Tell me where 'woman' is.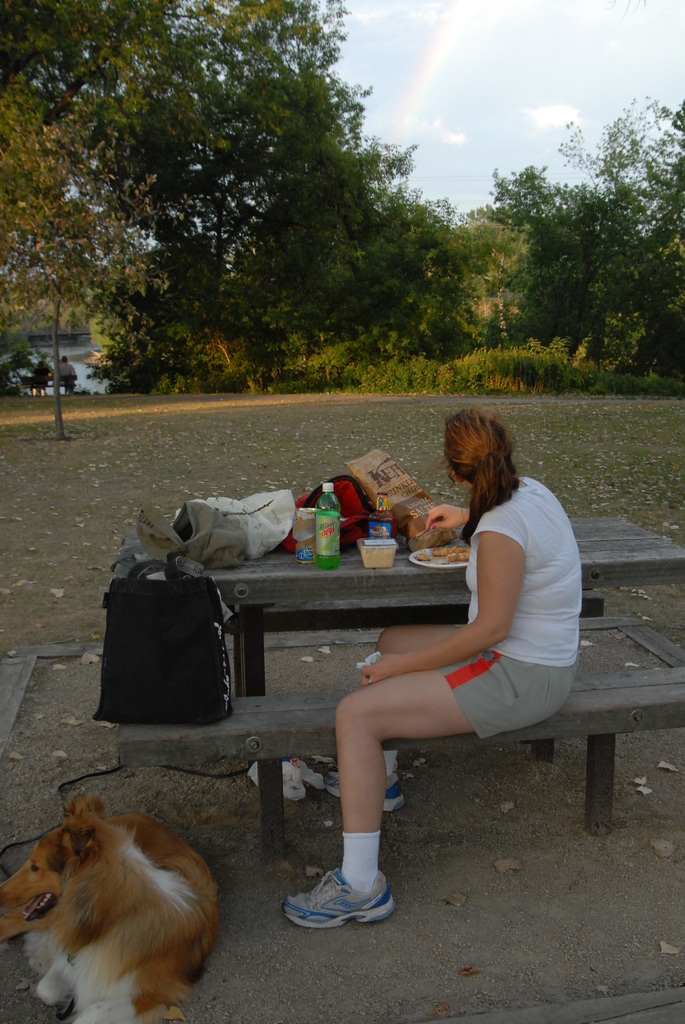
'woman' is at l=331, t=386, r=574, b=908.
